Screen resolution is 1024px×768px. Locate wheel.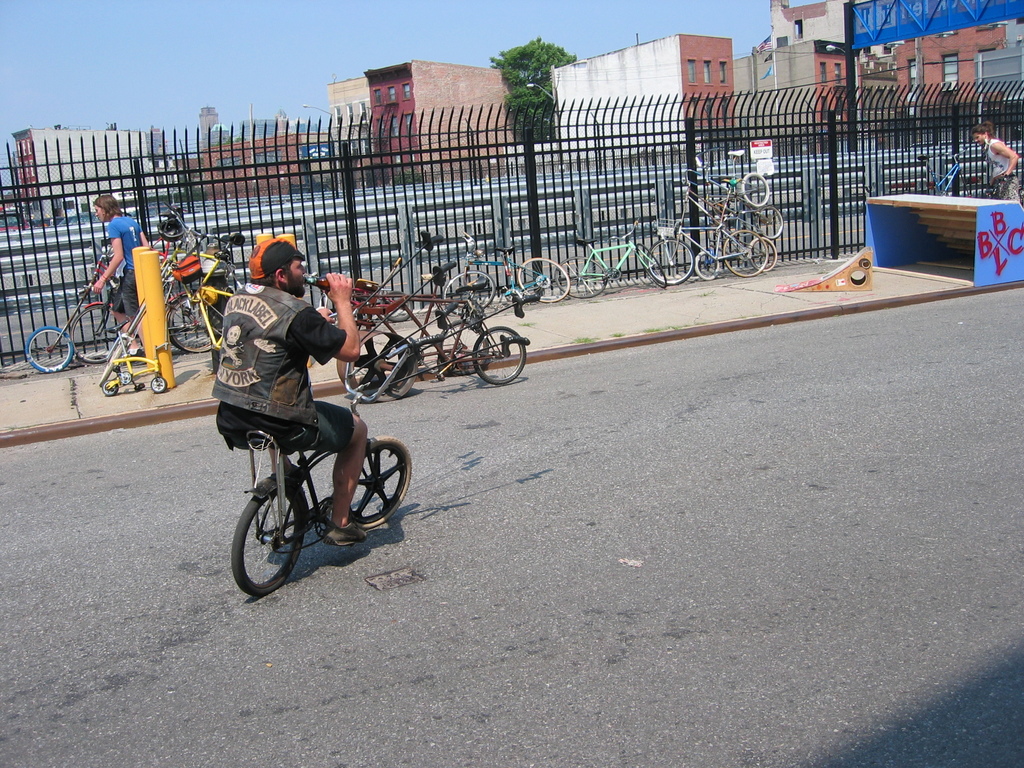
Rect(72, 305, 123, 361).
